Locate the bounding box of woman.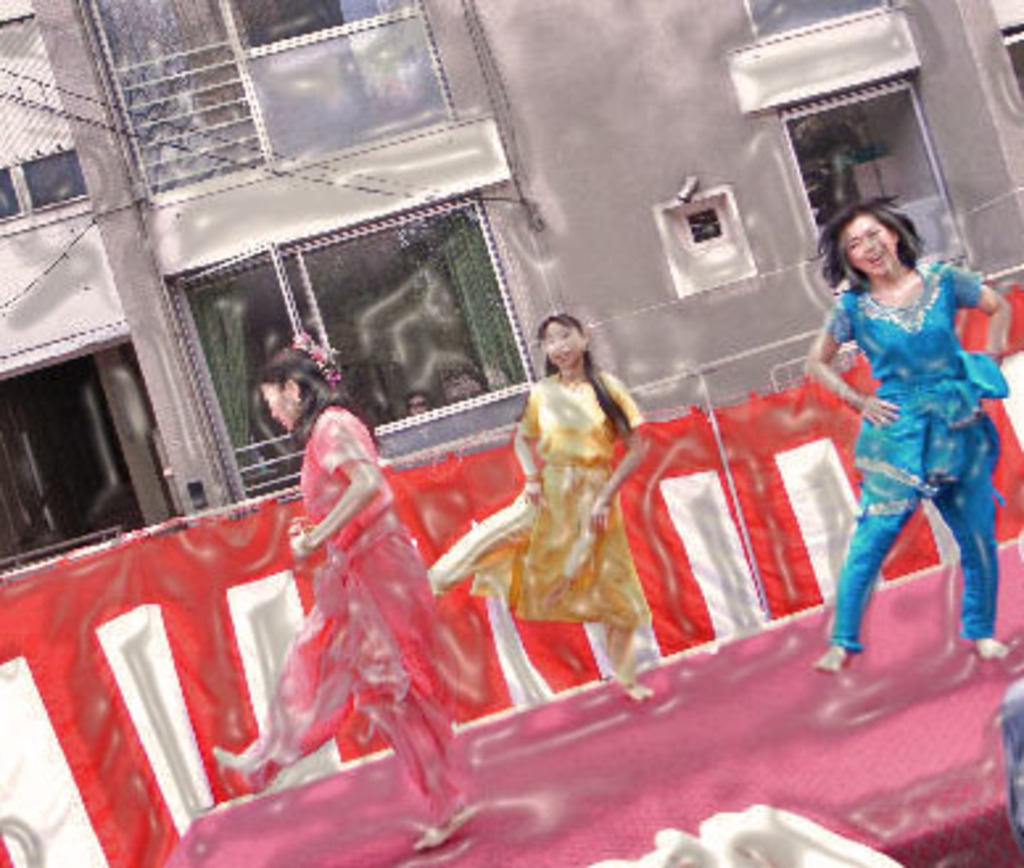
Bounding box: region(422, 319, 649, 699).
